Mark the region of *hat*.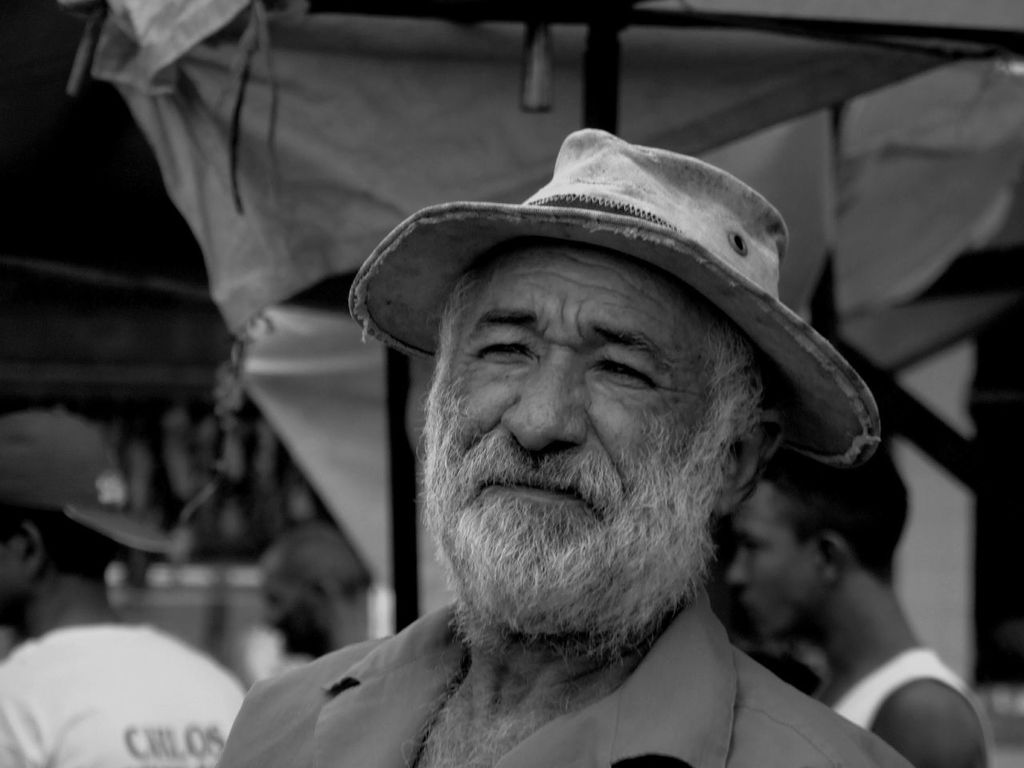
Region: BBox(0, 402, 172, 554).
